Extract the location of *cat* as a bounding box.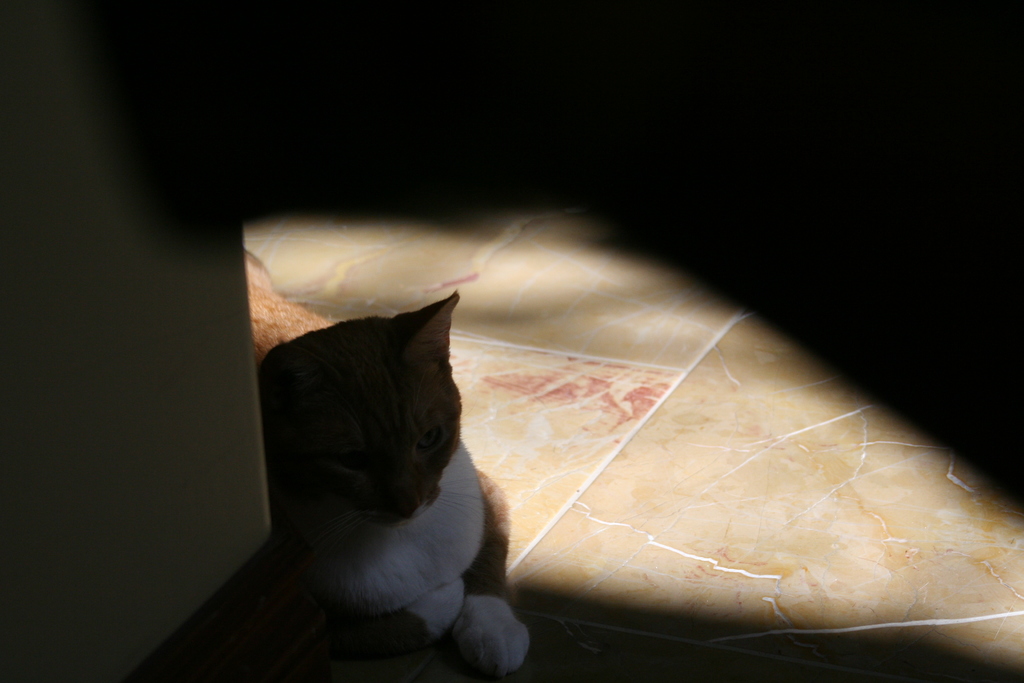
246:252:530:682.
